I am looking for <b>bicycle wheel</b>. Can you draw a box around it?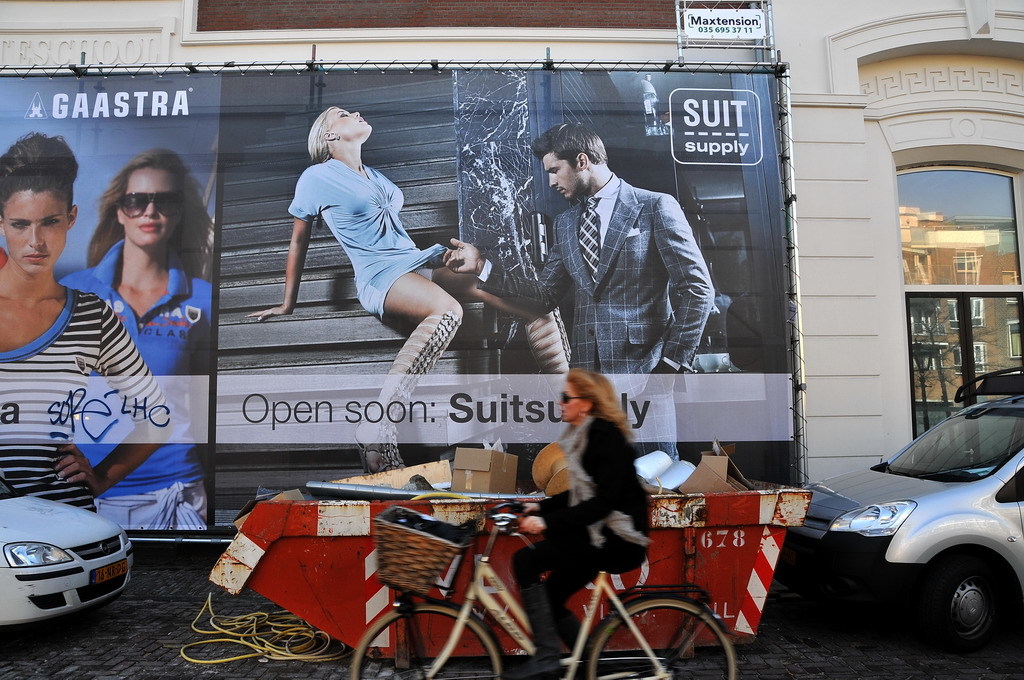
Sure, the bounding box is bbox=(351, 604, 500, 678).
